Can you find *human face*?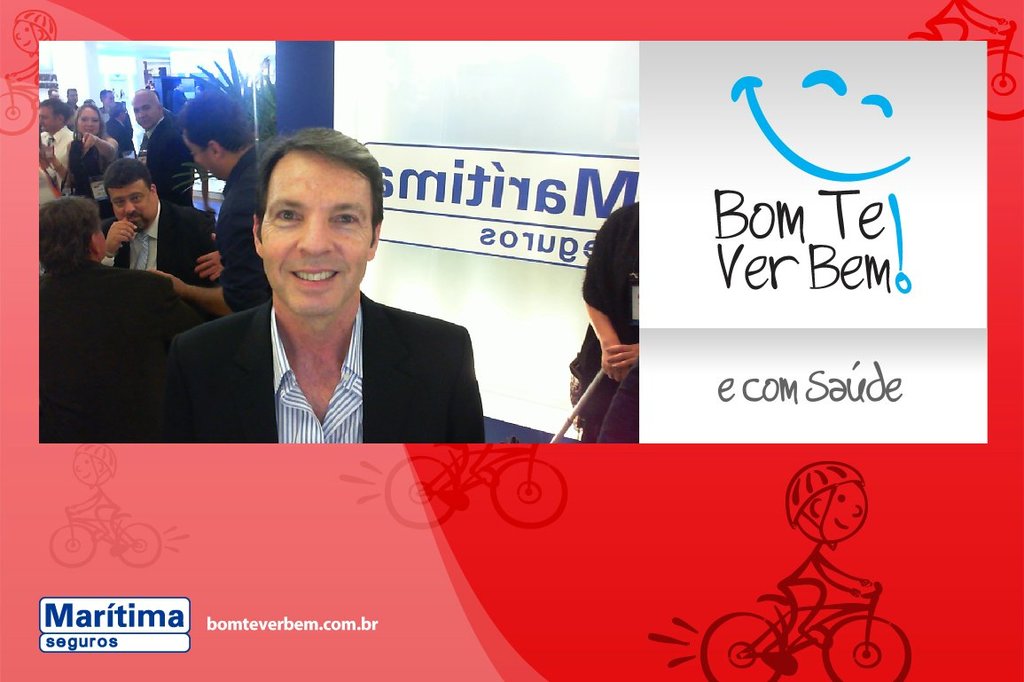
Yes, bounding box: (left=109, top=182, right=157, bottom=228).
